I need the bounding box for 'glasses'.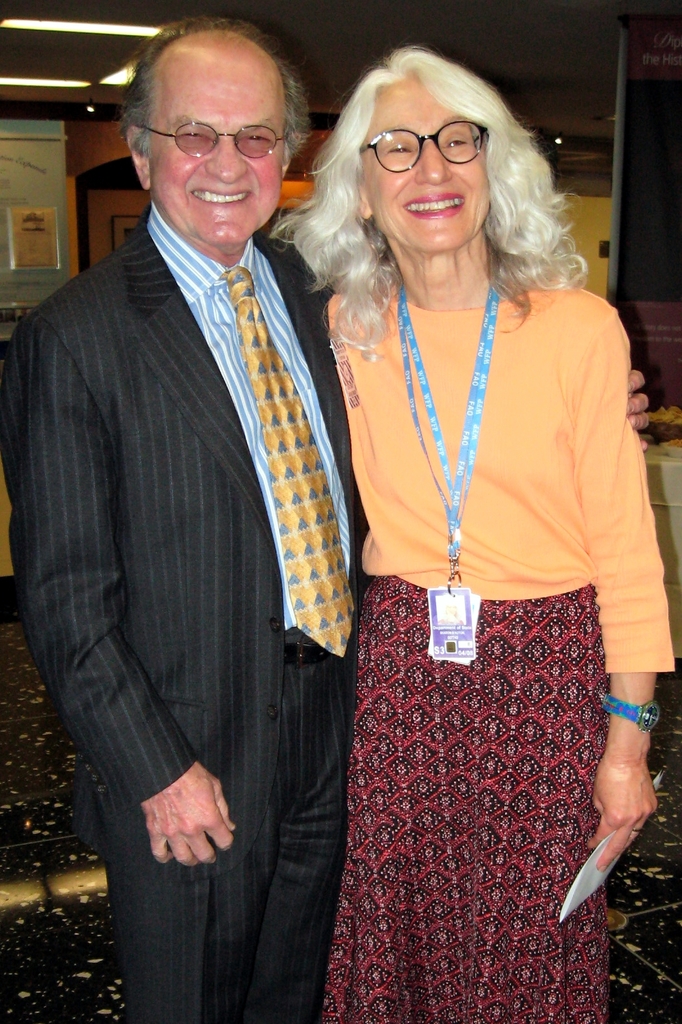
Here it is: rect(113, 119, 294, 159).
